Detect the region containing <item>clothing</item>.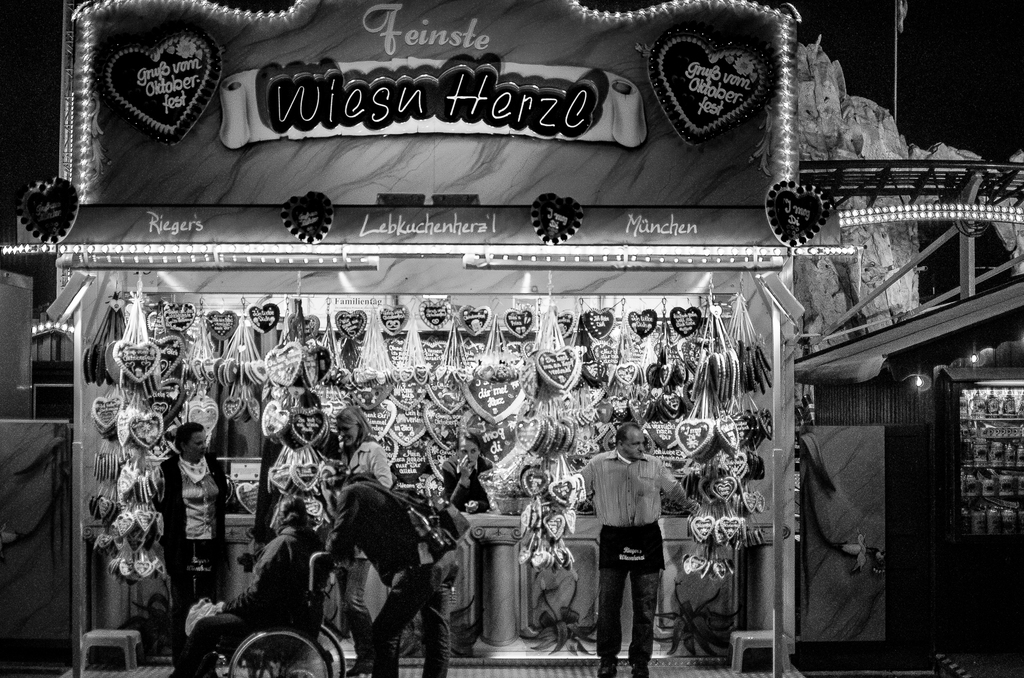
(184,528,302,674).
